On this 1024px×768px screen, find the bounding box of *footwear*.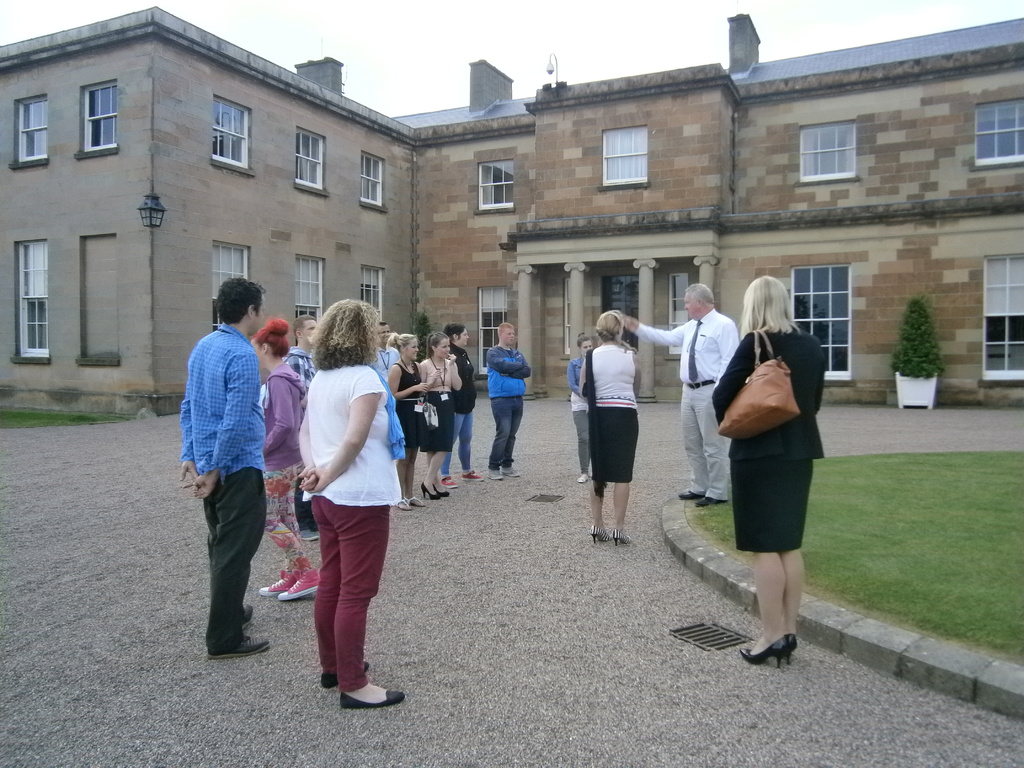
Bounding box: 694, 492, 724, 505.
